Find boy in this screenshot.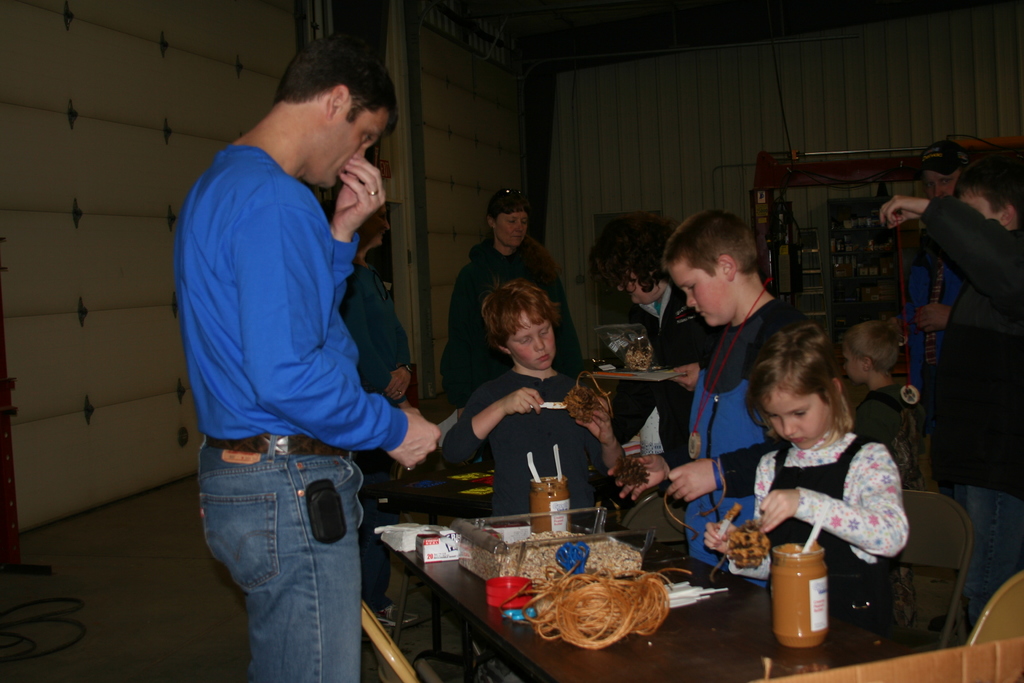
The bounding box for boy is [x1=444, y1=281, x2=625, y2=516].
